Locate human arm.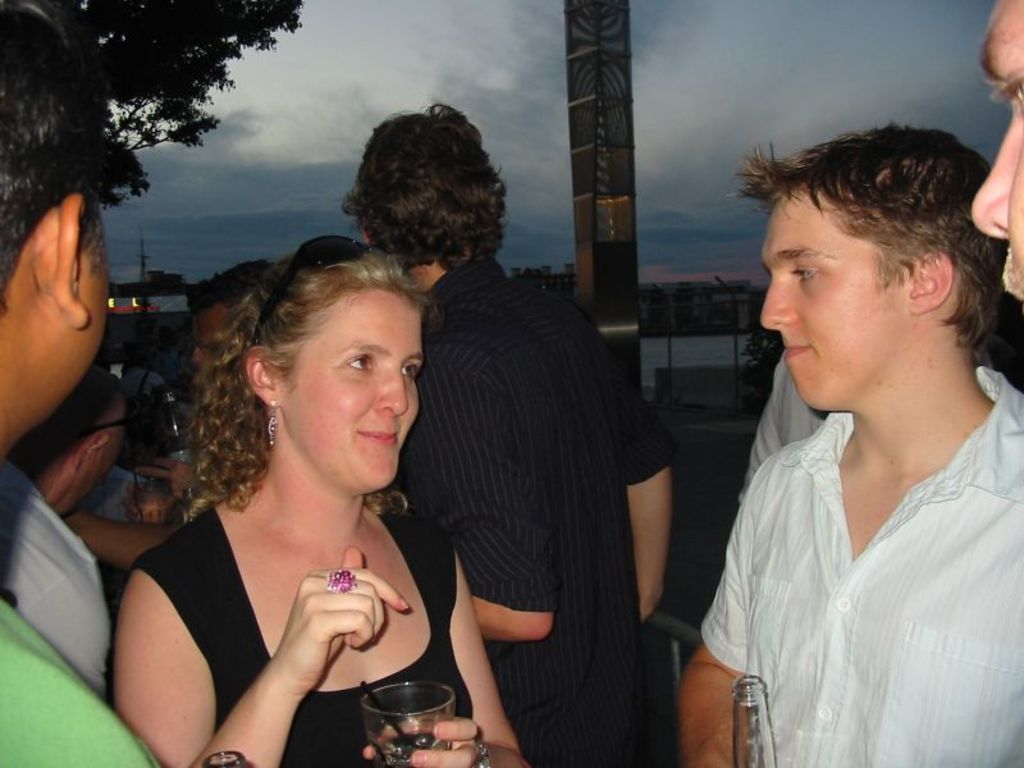
Bounding box: left=607, top=339, right=682, bottom=622.
